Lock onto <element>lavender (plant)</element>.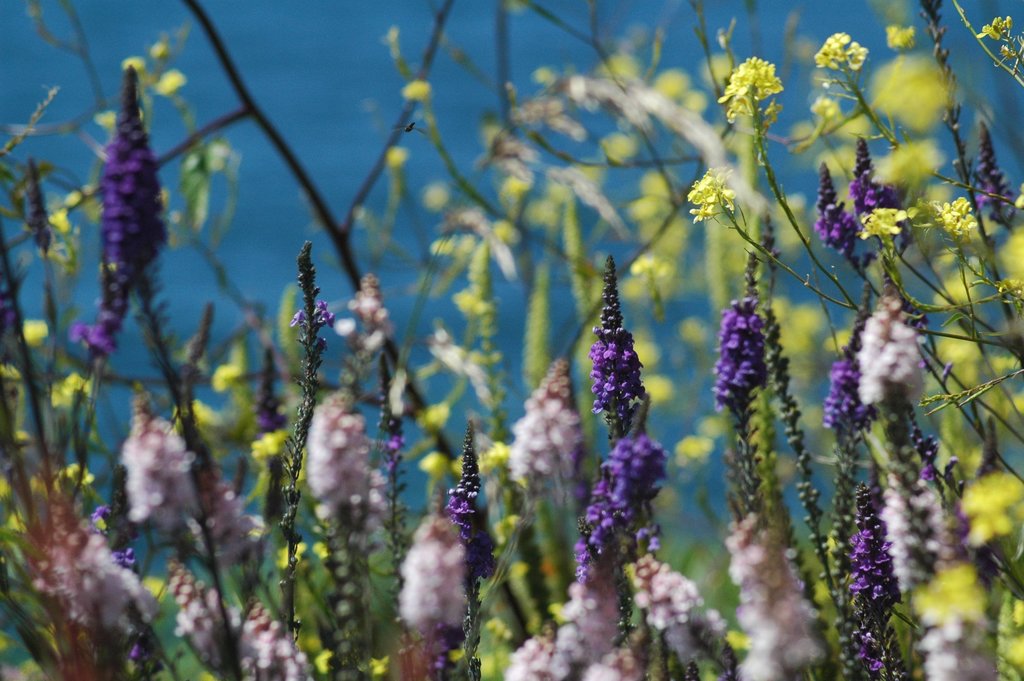
Locked: <region>845, 140, 985, 429</region>.
